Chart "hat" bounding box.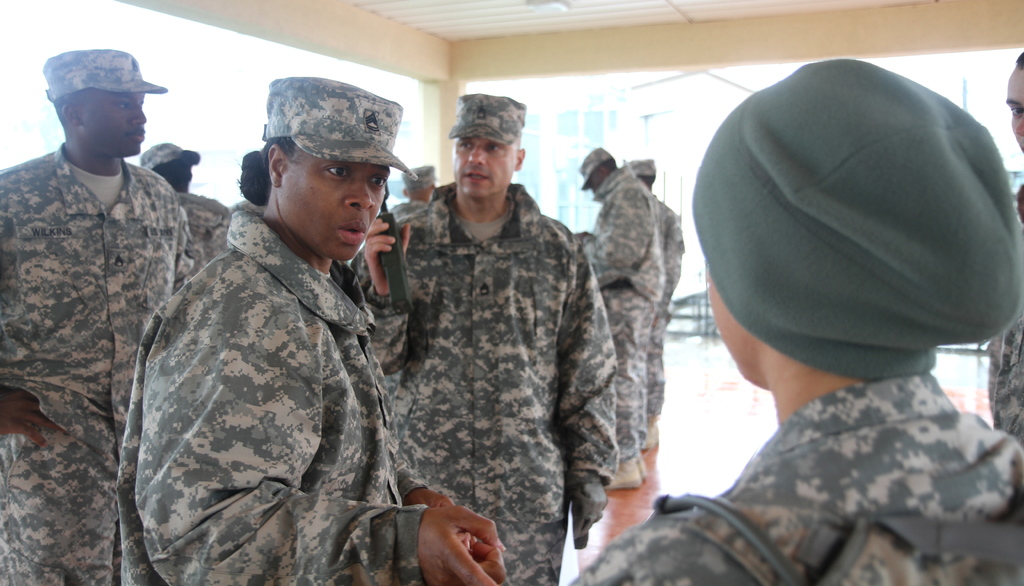
Charted: x1=42, y1=53, x2=168, y2=105.
